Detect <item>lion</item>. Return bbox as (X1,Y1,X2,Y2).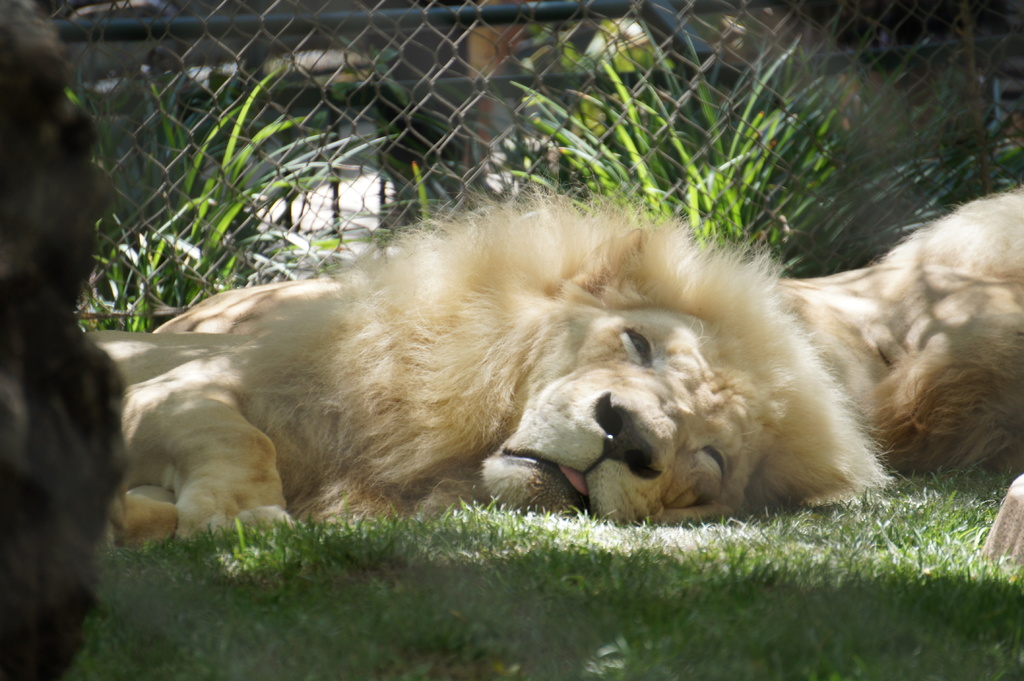
(79,186,902,584).
